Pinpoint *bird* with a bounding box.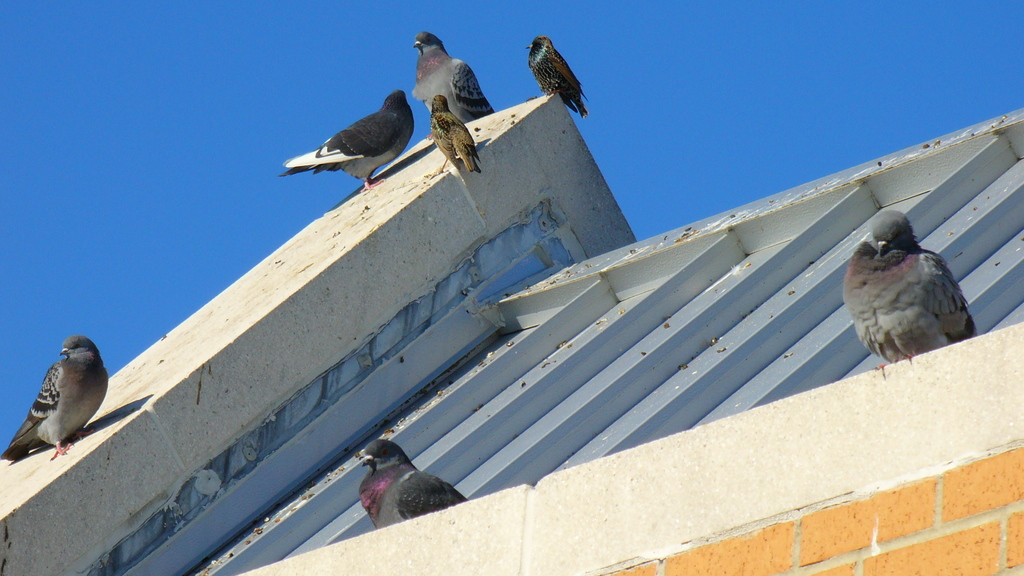
[276, 90, 412, 191].
